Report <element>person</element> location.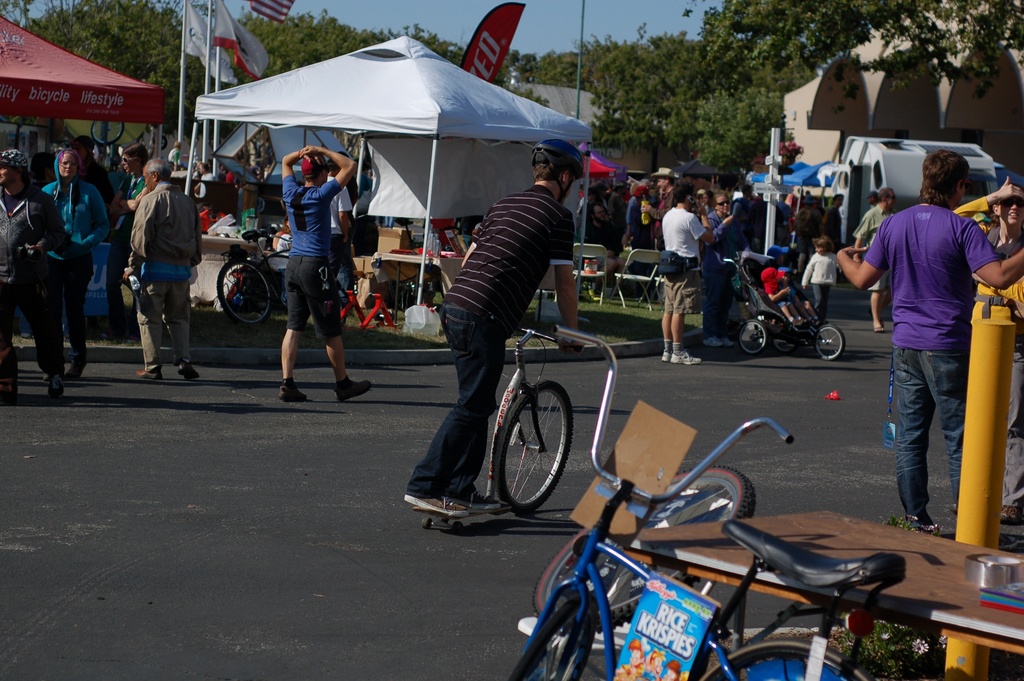
Report: detection(276, 144, 372, 404).
